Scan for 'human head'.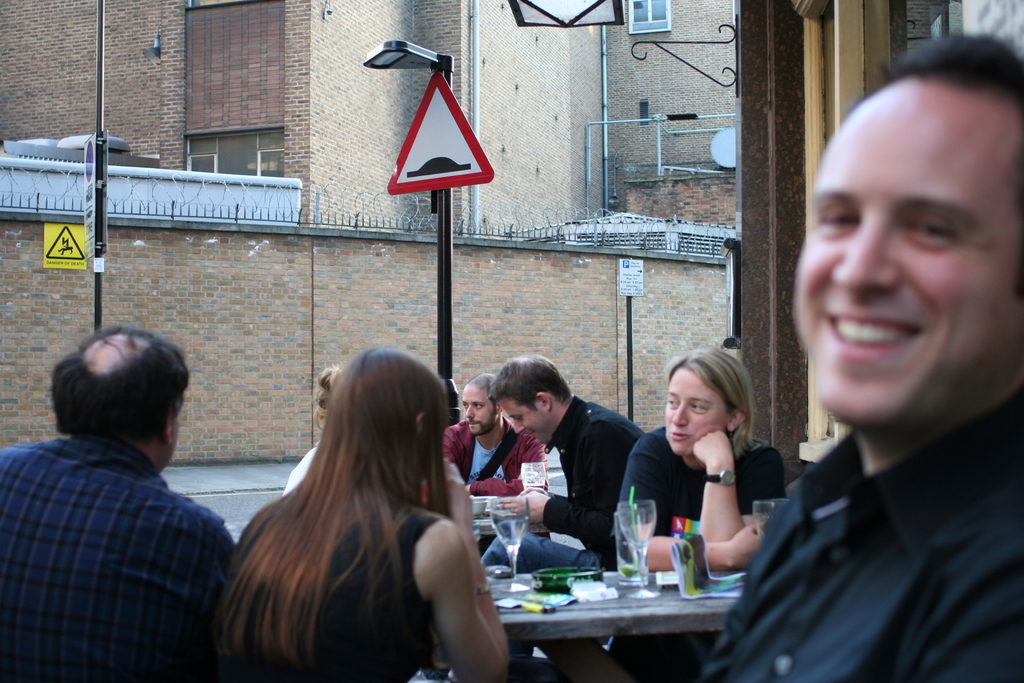
Scan result: 460:370:502:439.
